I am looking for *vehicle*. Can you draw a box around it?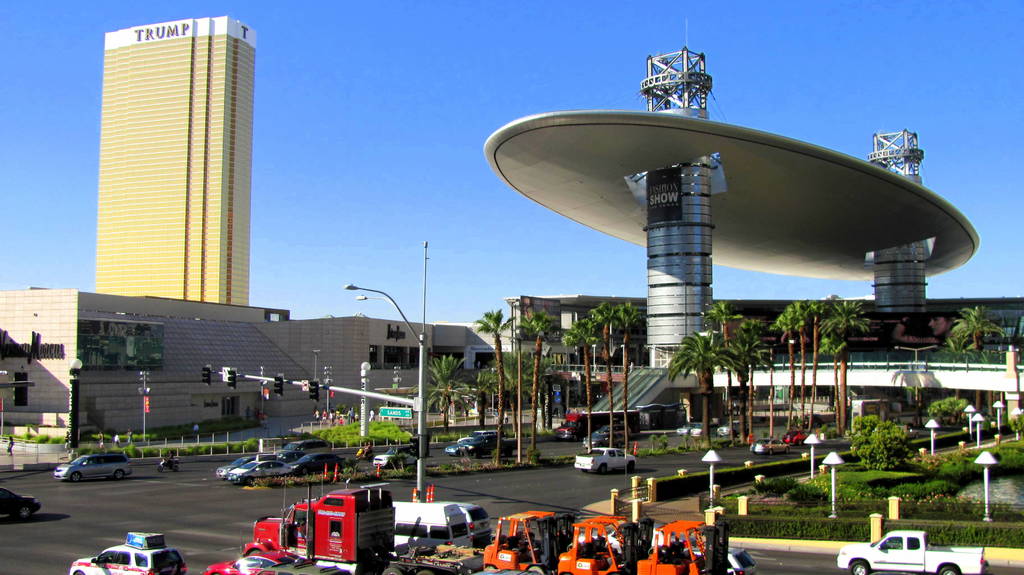
Sure, the bounding box is BBox(442, 436, 474, 454).
